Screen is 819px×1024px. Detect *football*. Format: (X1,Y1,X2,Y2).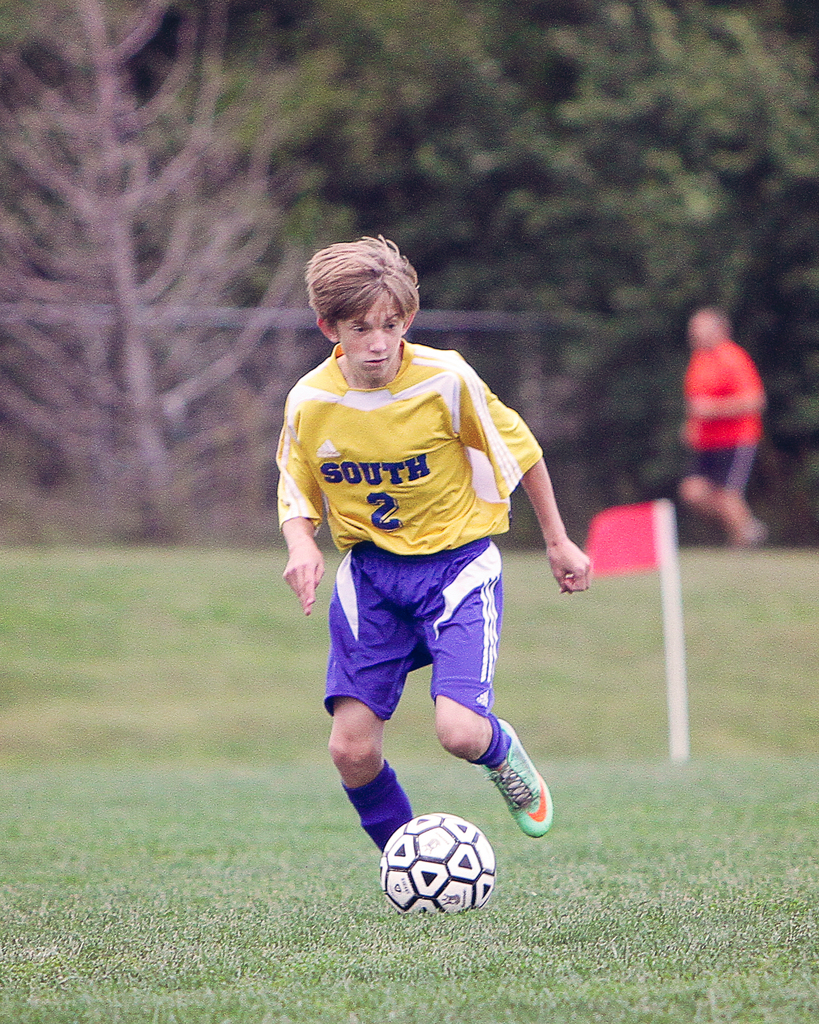
(377,812,496,916).
